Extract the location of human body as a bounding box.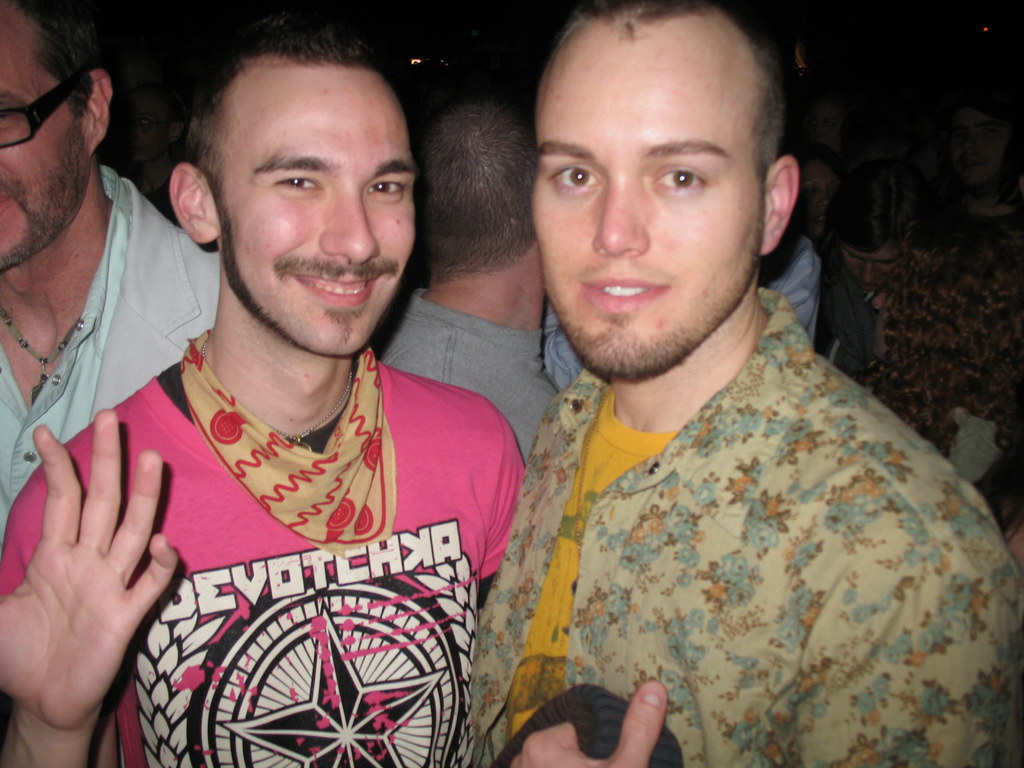
(x1=468, y1=280, x2=1023, y2=767).
